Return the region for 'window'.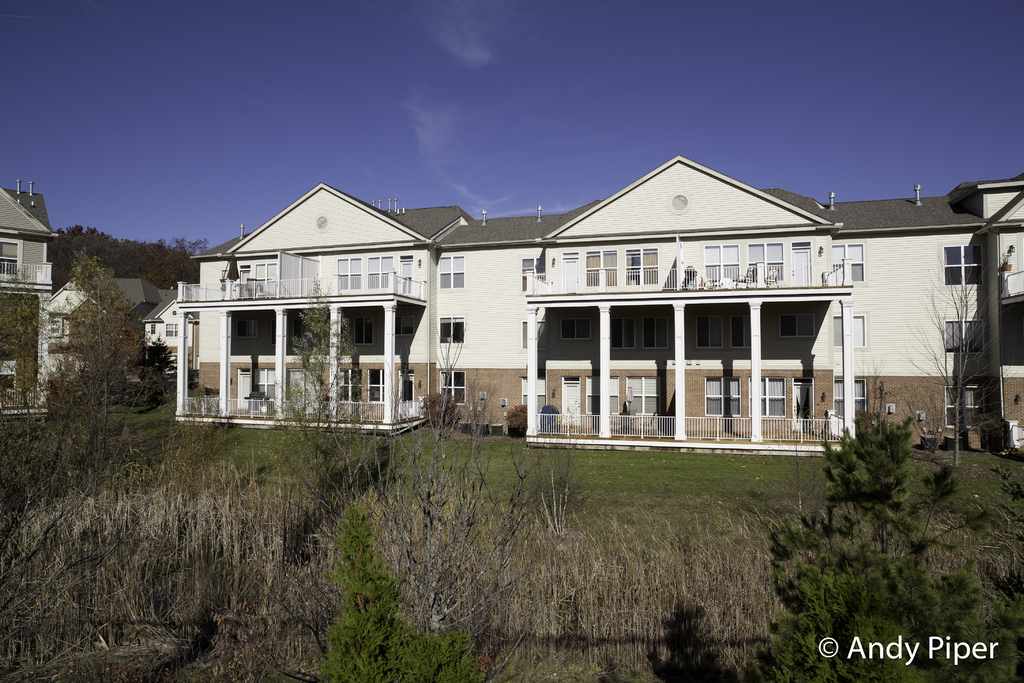
(582, 252, 620, 286).
